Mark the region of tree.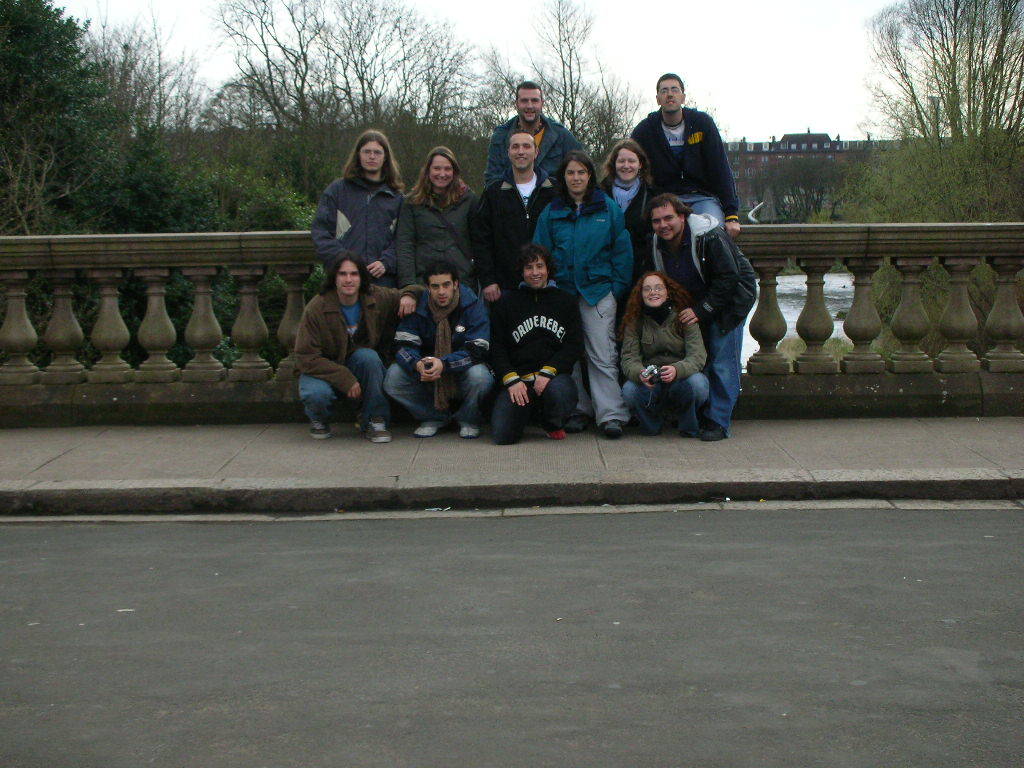
Region: 522 0 590 141.
